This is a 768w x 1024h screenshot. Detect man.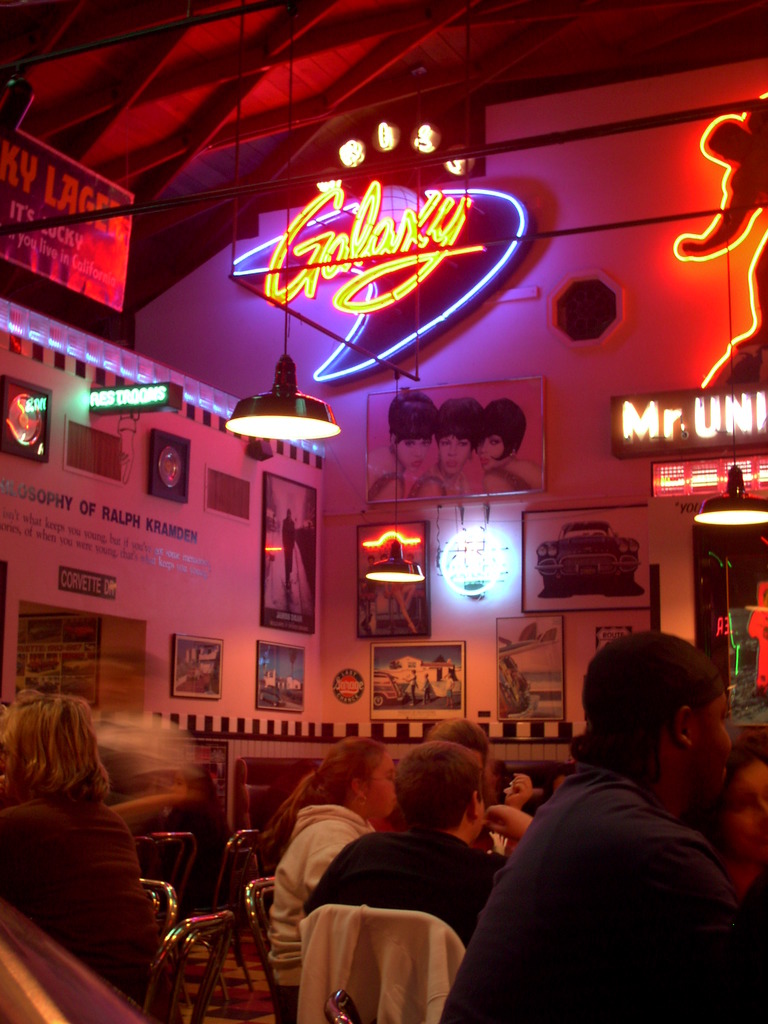
region(304, 737, 536, 942).
